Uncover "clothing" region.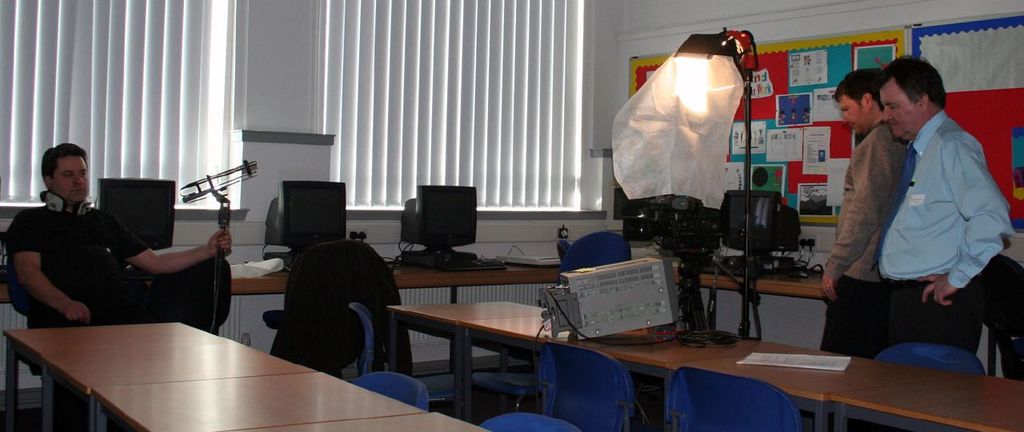
Uncovered: crop(824, 116, 914, 356).
